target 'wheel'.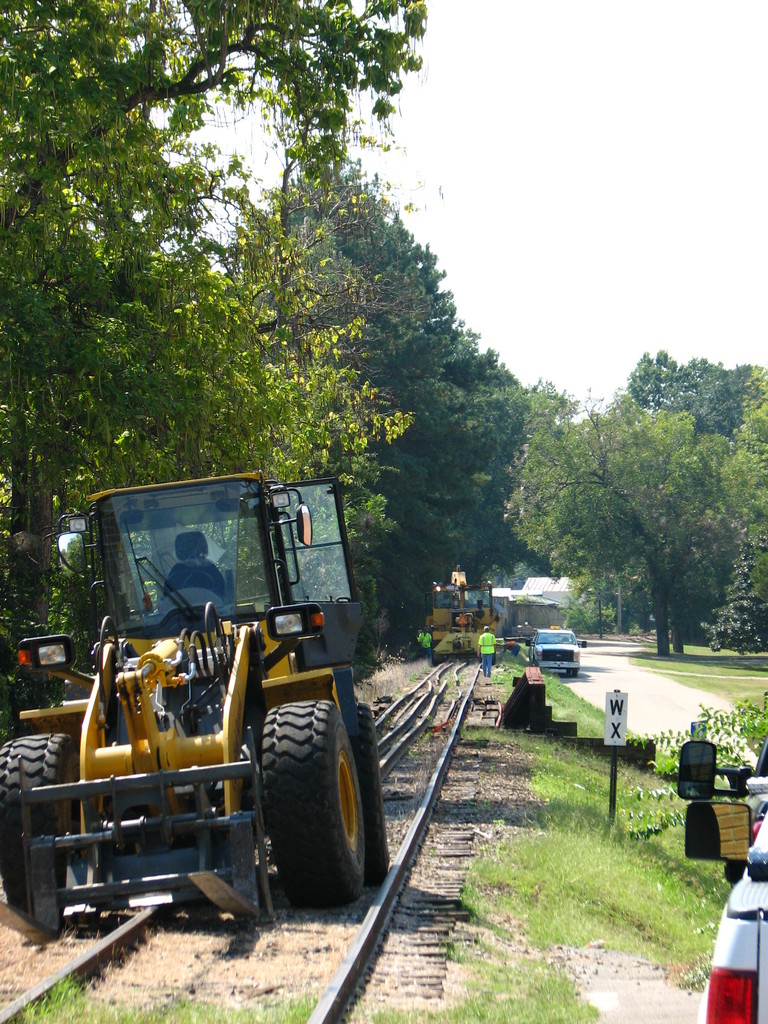
Target region: (572, 669, 579, 676).
